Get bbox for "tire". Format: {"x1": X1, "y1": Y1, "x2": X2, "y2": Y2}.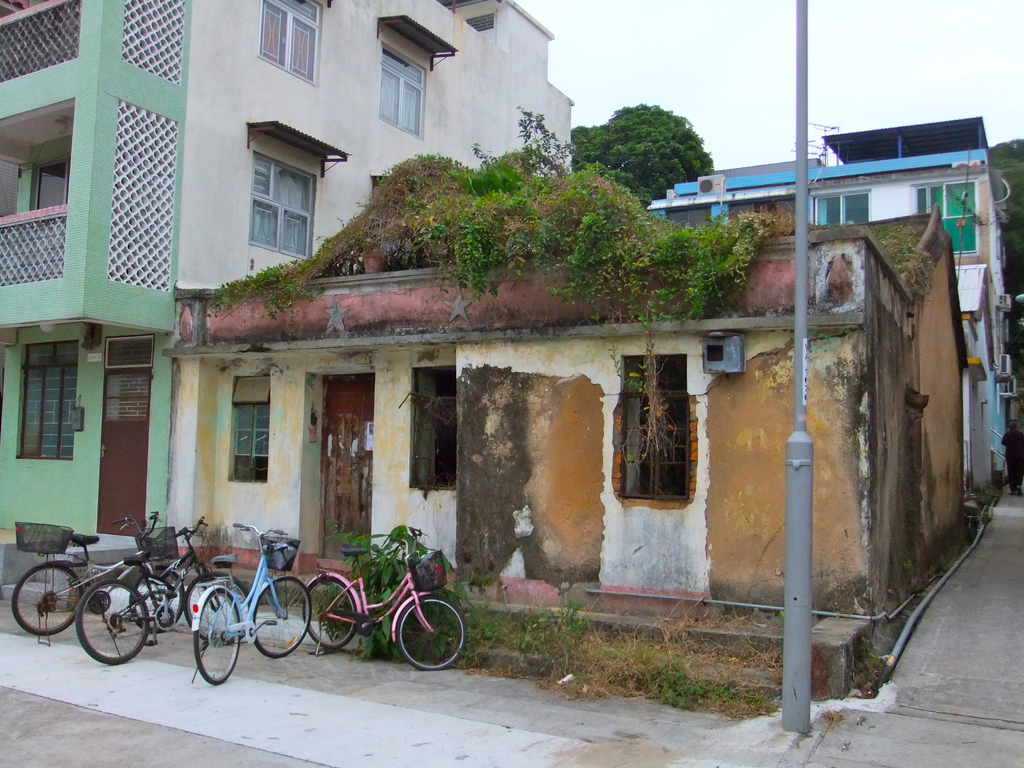
{"x1": 253, "y1": 577, "x2": 311, "y2": 656}.
